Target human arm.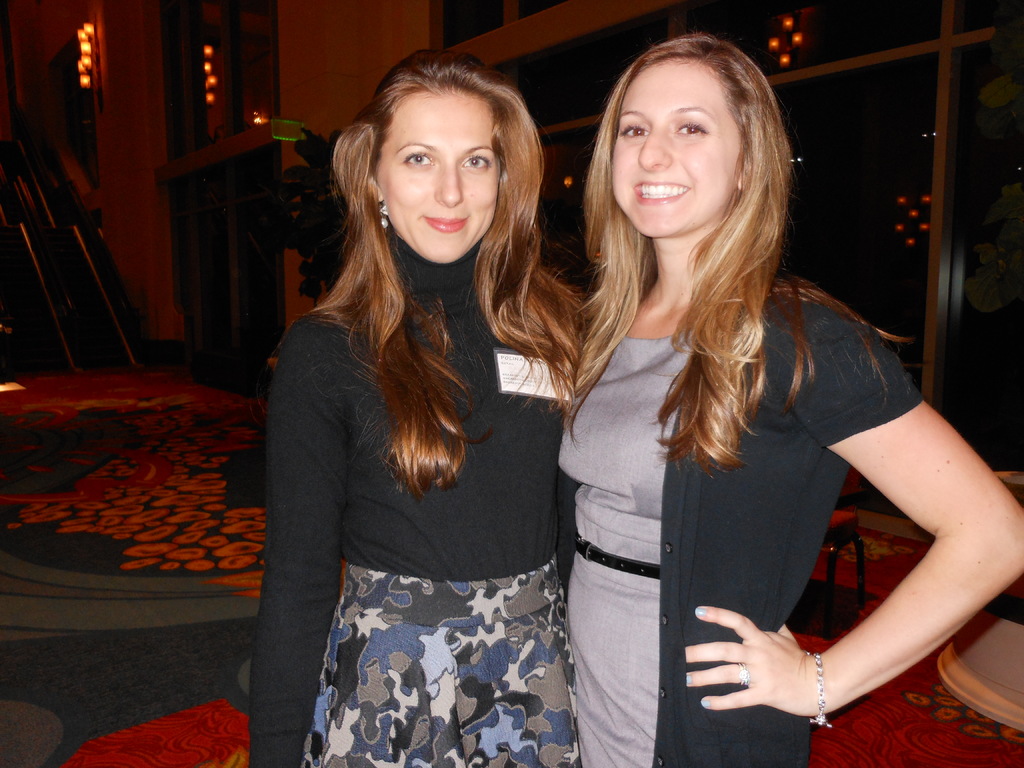
Target region: pyautogui.locateOnScreen(742, 304, 1002, 735).
